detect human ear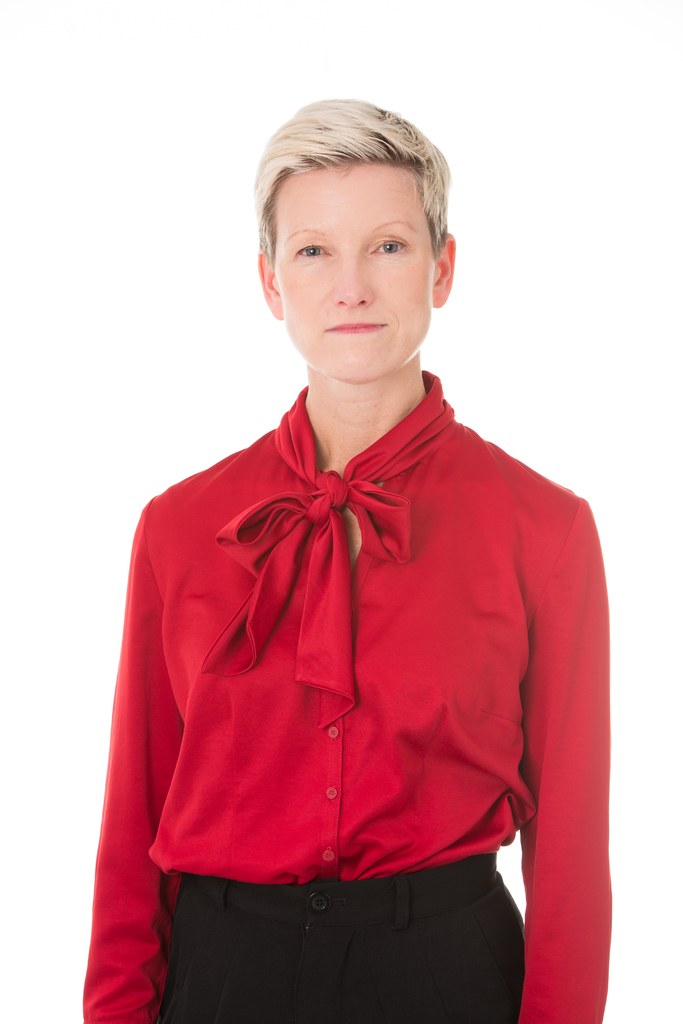
433:234:459:307
